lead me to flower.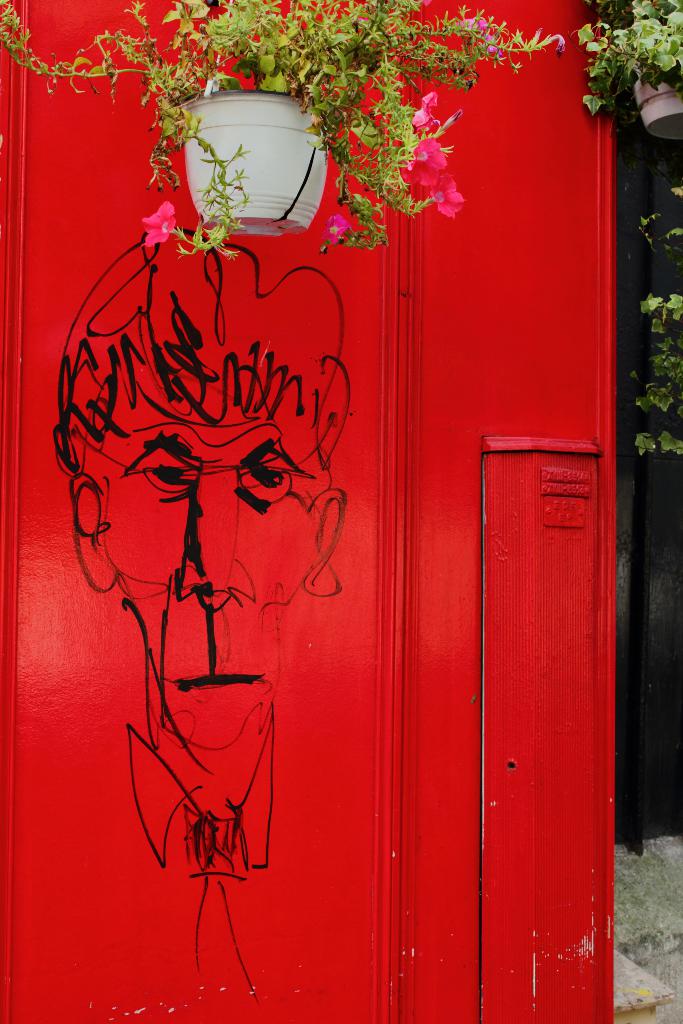
Lead to box=[411, 90, 443, 134].
